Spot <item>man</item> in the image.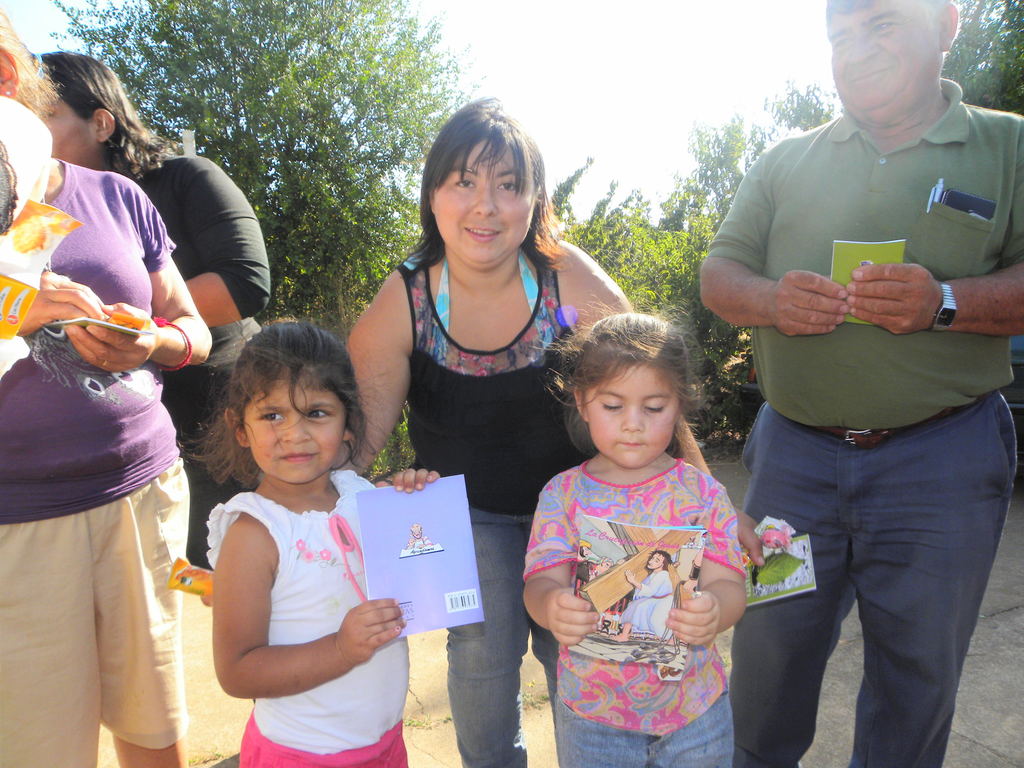
<item>man</item> found at l=699, t=6, r=1023, b=744.
